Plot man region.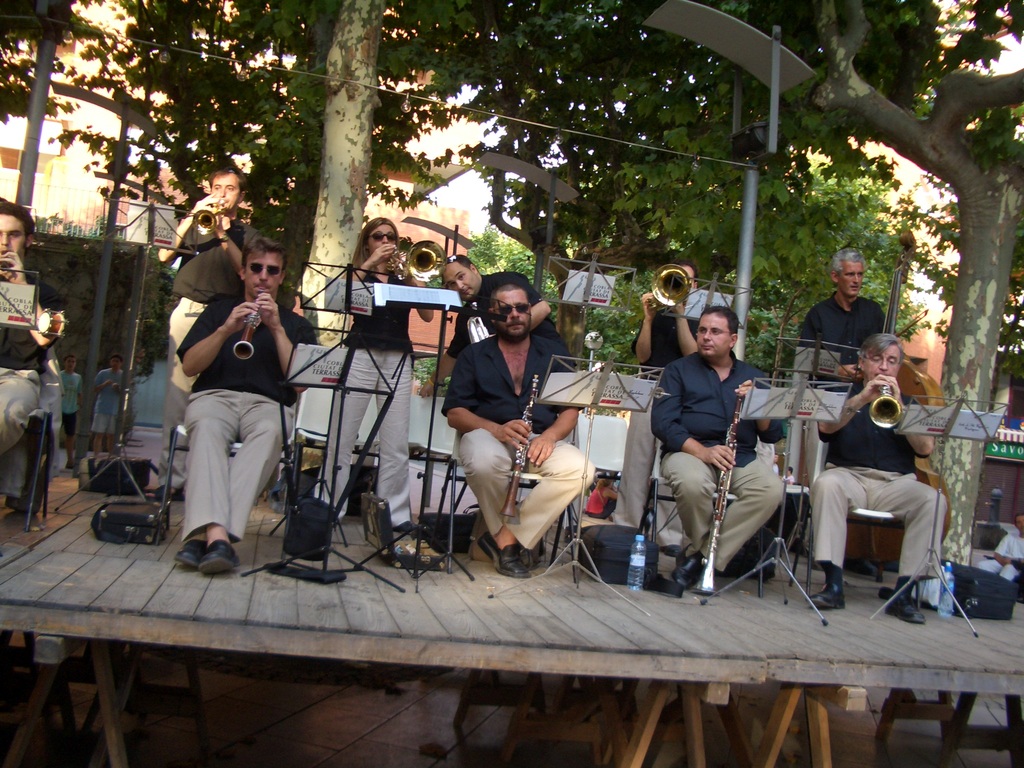
Plotted at 814, 328, 952, 603.
